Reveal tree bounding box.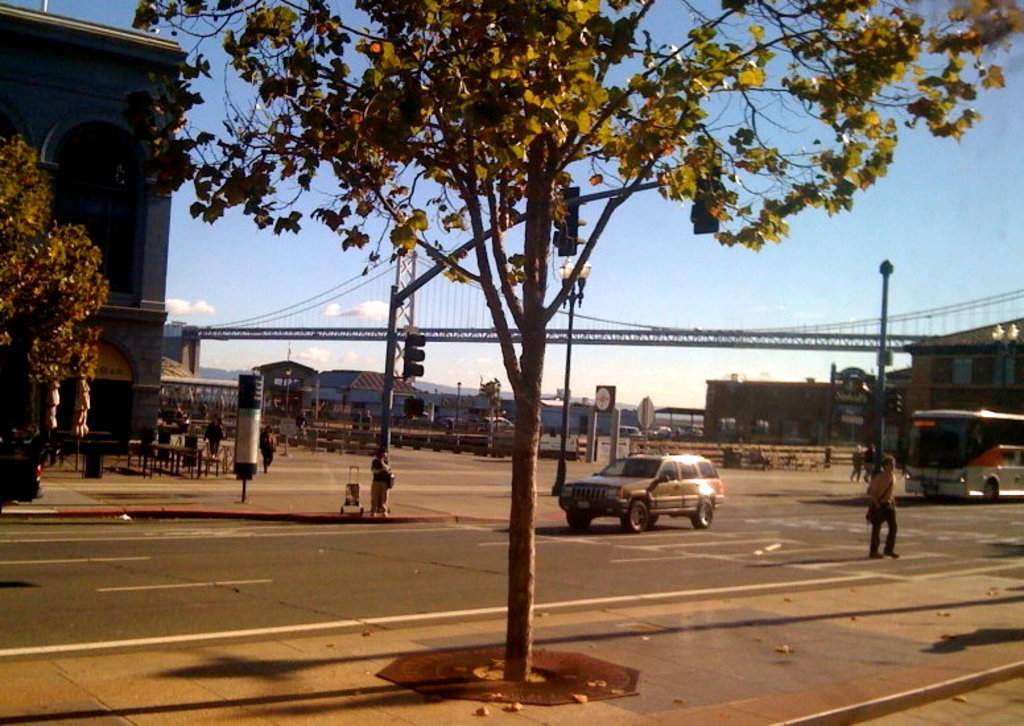
Revealed: {"left": 5, "top": 161, "right": 117, "bottom": 418}.
